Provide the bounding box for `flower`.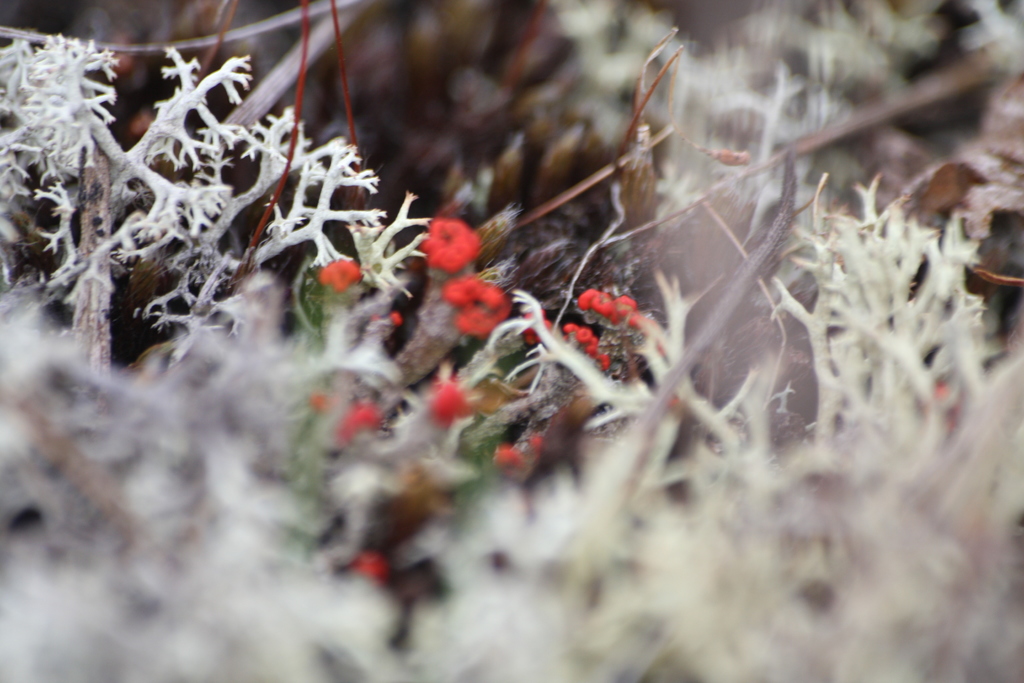
locate(572, 293, 627, 344).
